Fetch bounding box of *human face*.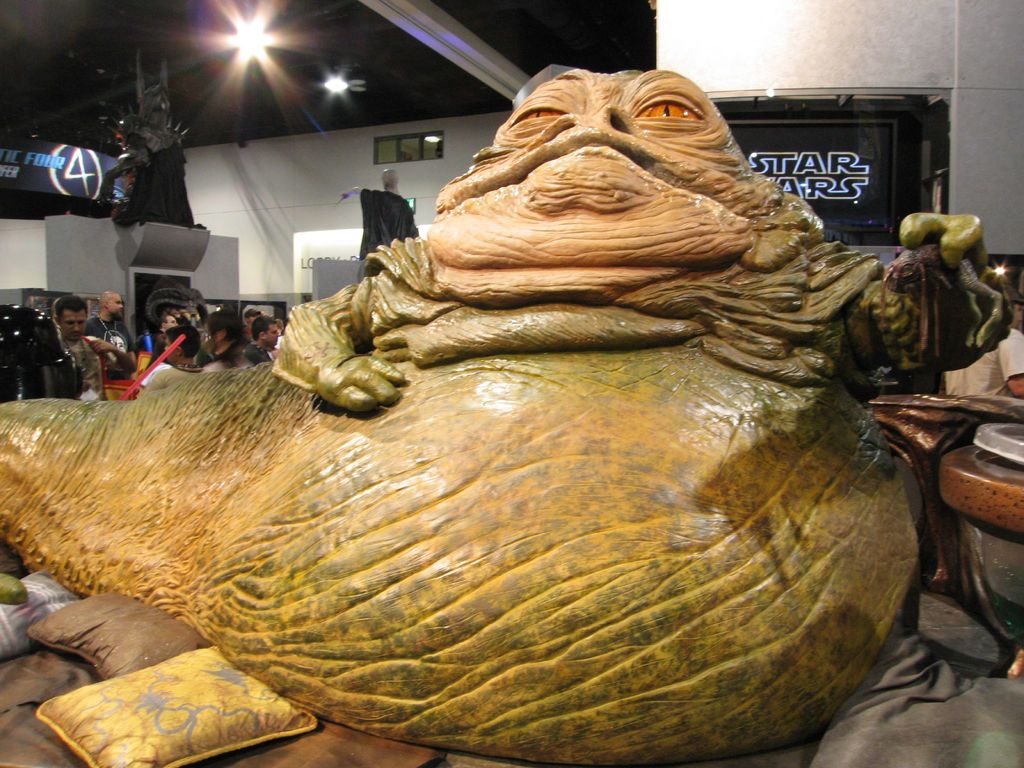
Bbox: [1014, 303, 1023, 329].
